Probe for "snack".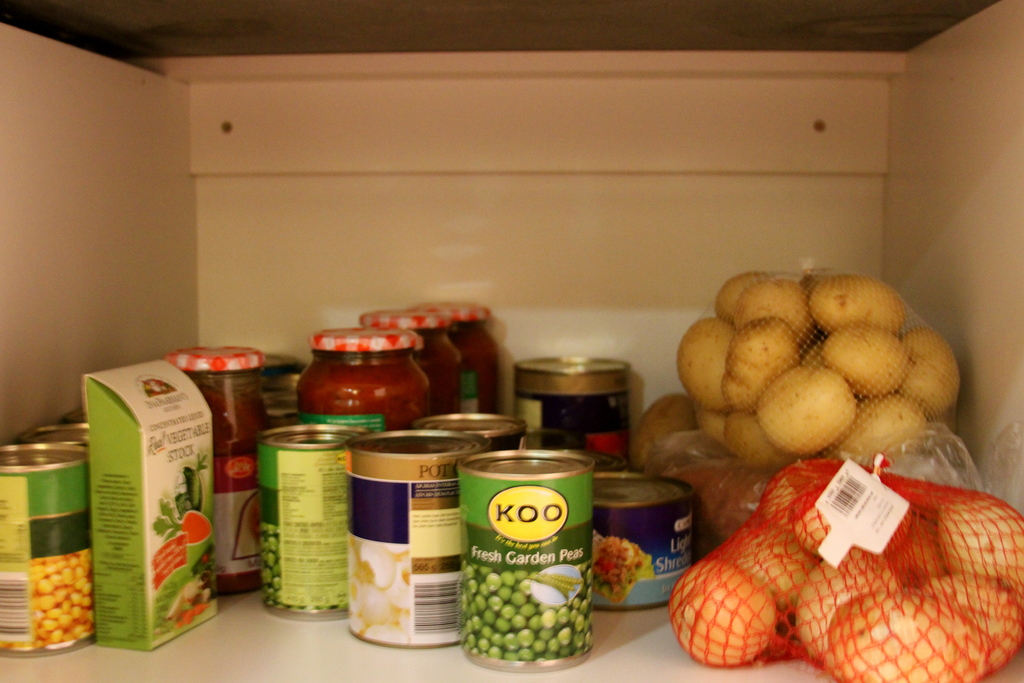
Probe result: (15,421,86,445).
